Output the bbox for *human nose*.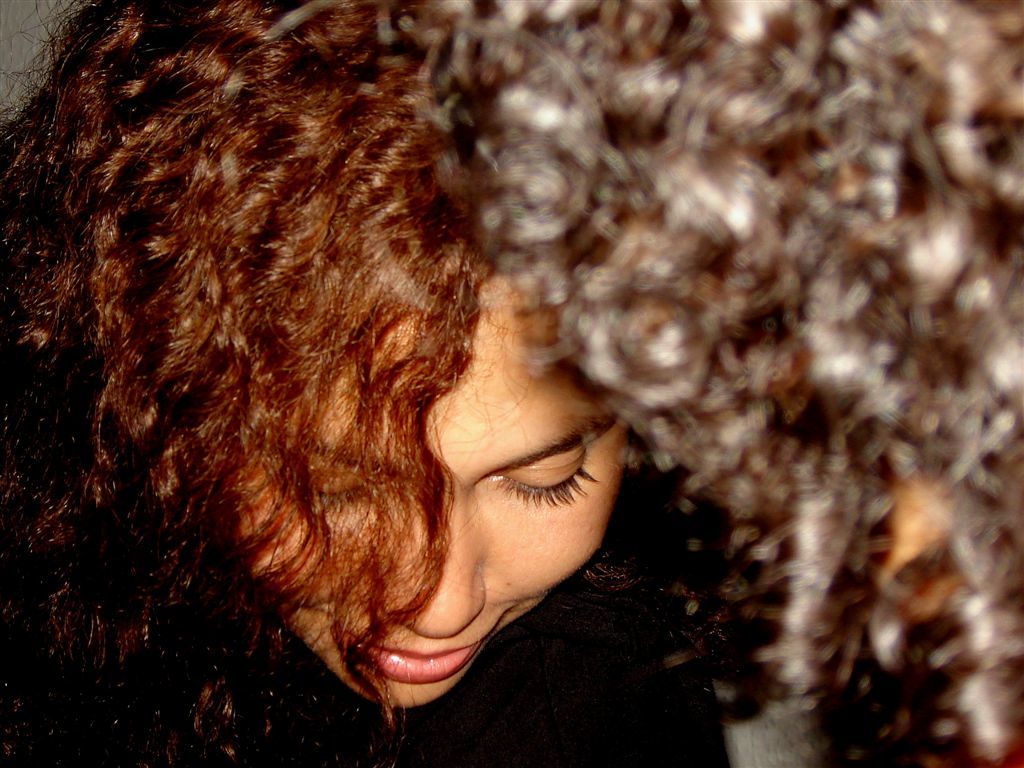
(389, 489, 486, 637).
